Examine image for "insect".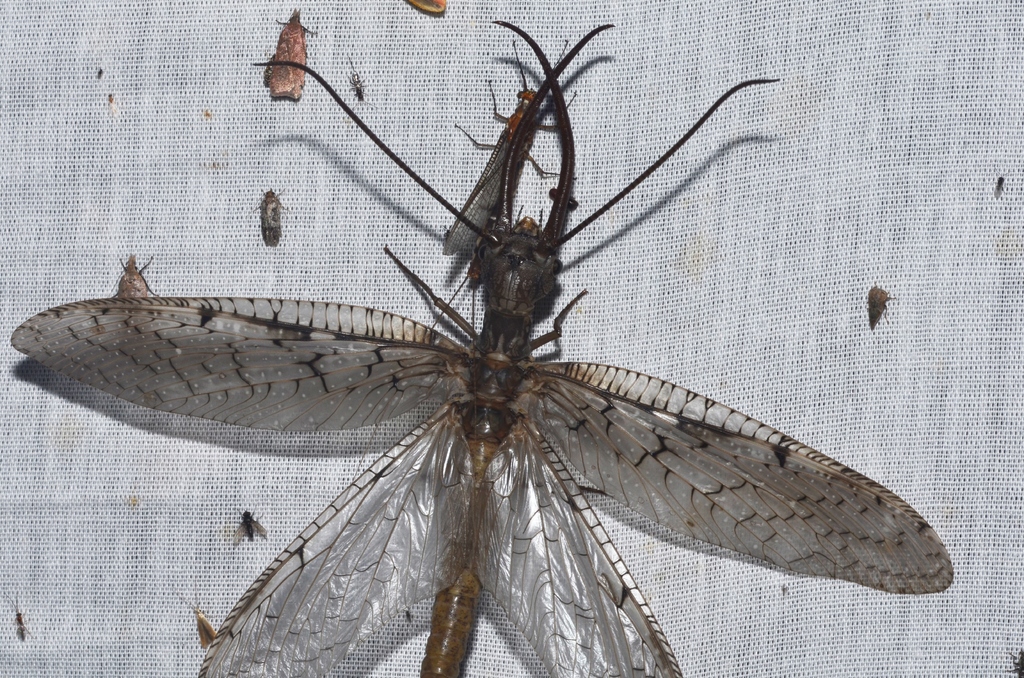
Examination result: BBox(447, 36, 579, 267).
